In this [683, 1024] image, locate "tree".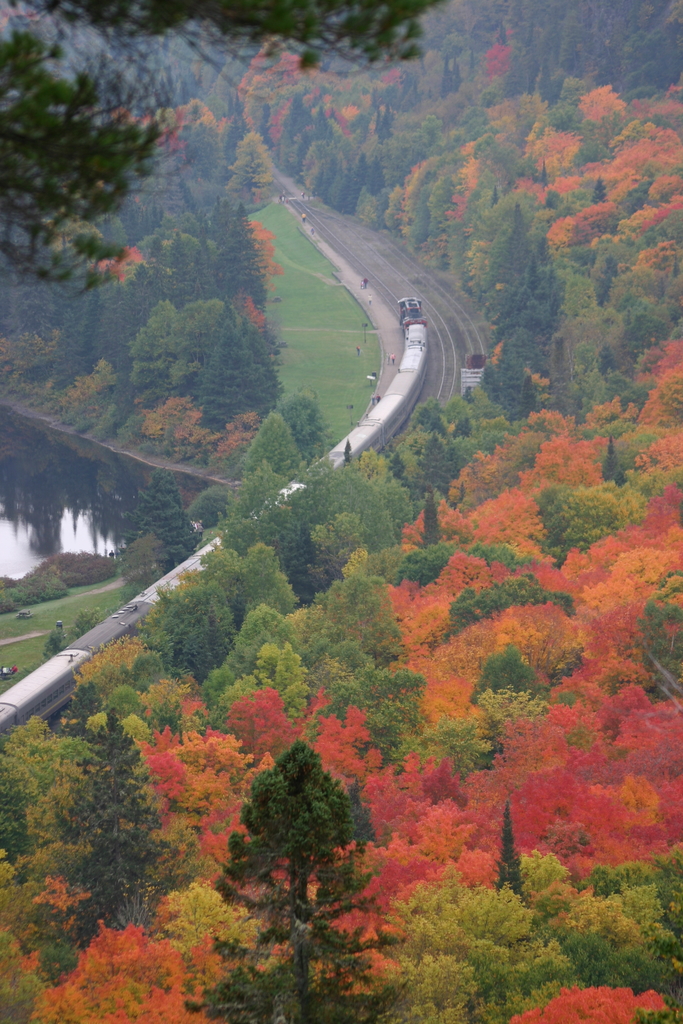
Bounding box: region(74, 637, 141, 681).
